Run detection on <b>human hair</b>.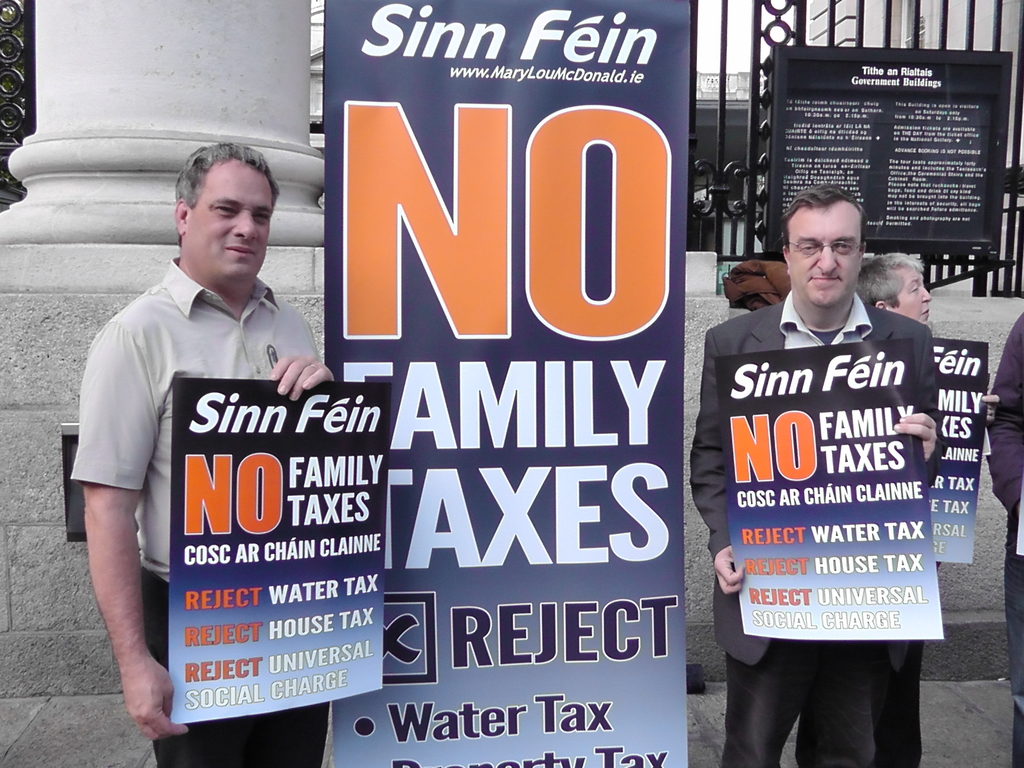
Result: region(170, 140, 280, 209).
